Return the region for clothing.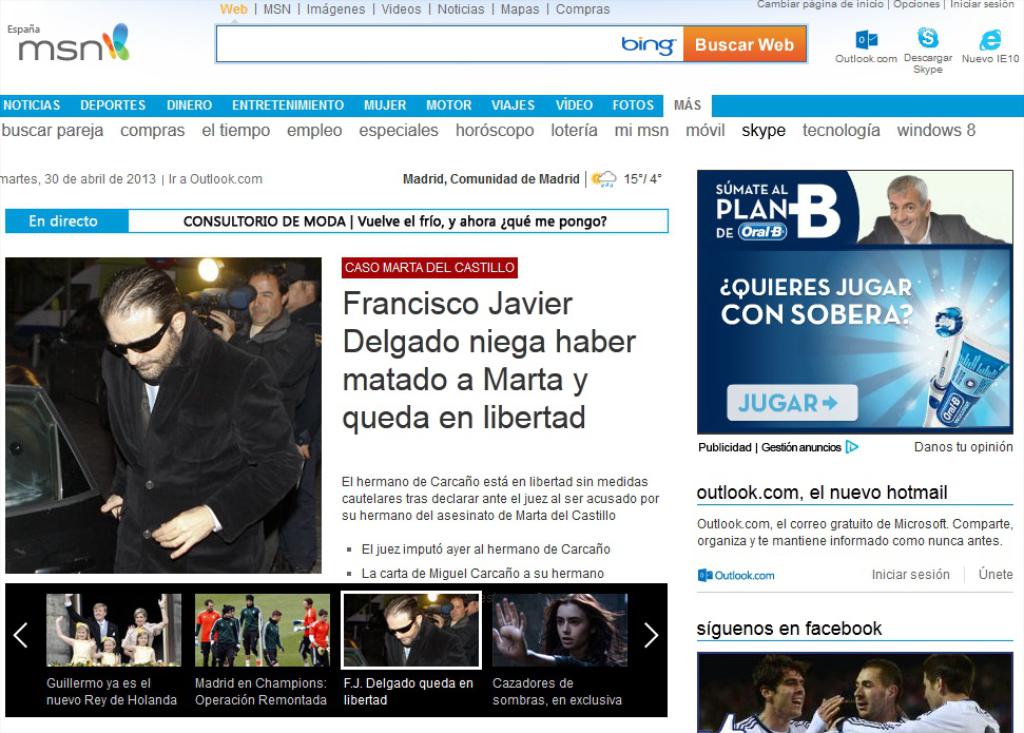
852, 696, 1001, 732.
